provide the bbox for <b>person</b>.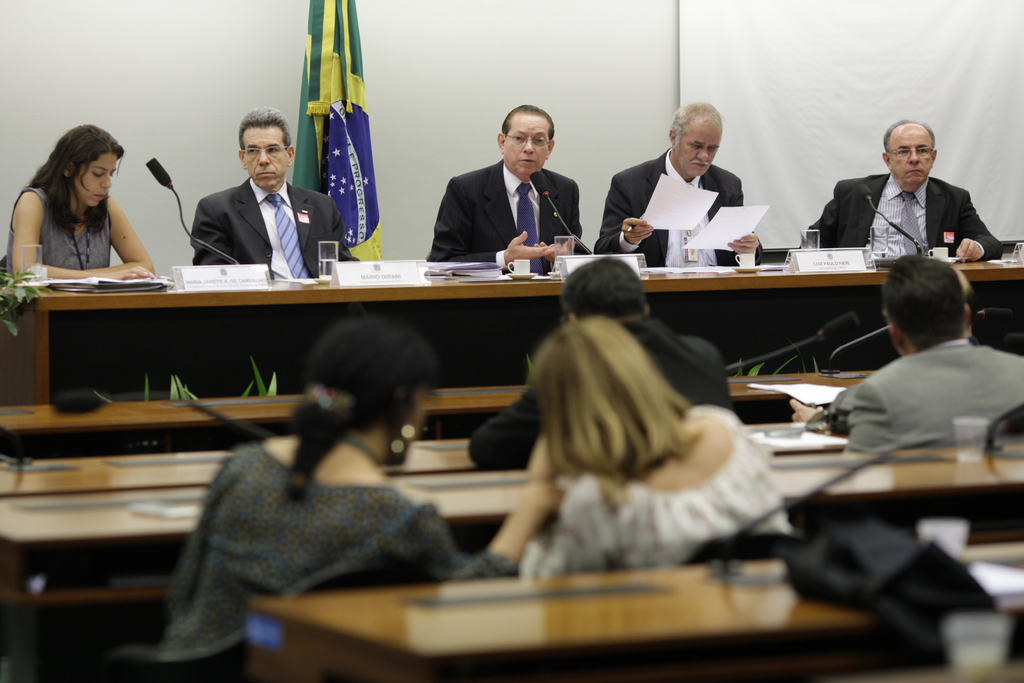
[791, 263, 993, 431].
